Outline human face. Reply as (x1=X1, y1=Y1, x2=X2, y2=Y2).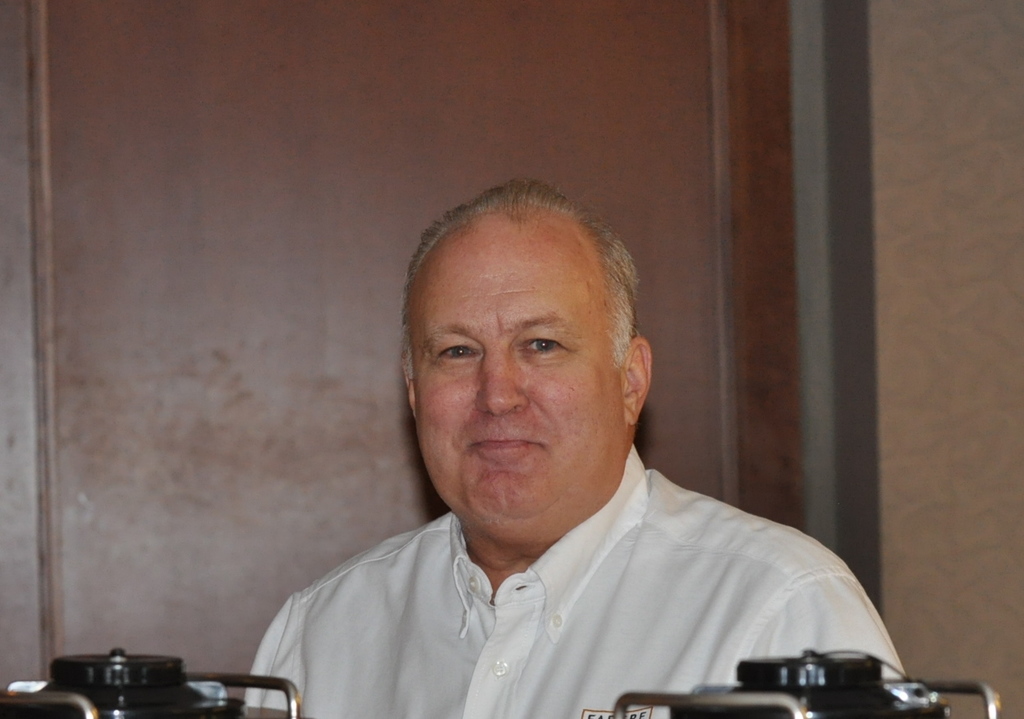
(x1=407, y1=214, x2=627, y2=534).
